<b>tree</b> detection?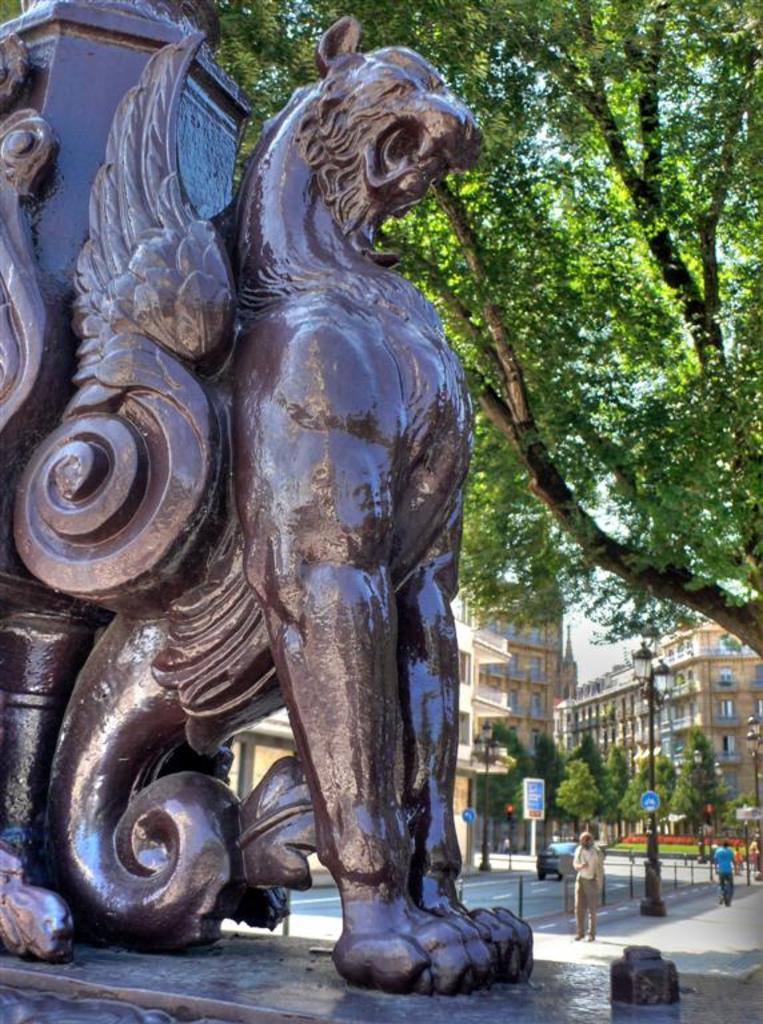
pyautogui.locateOnScreen(0, 0, 760, 660)
